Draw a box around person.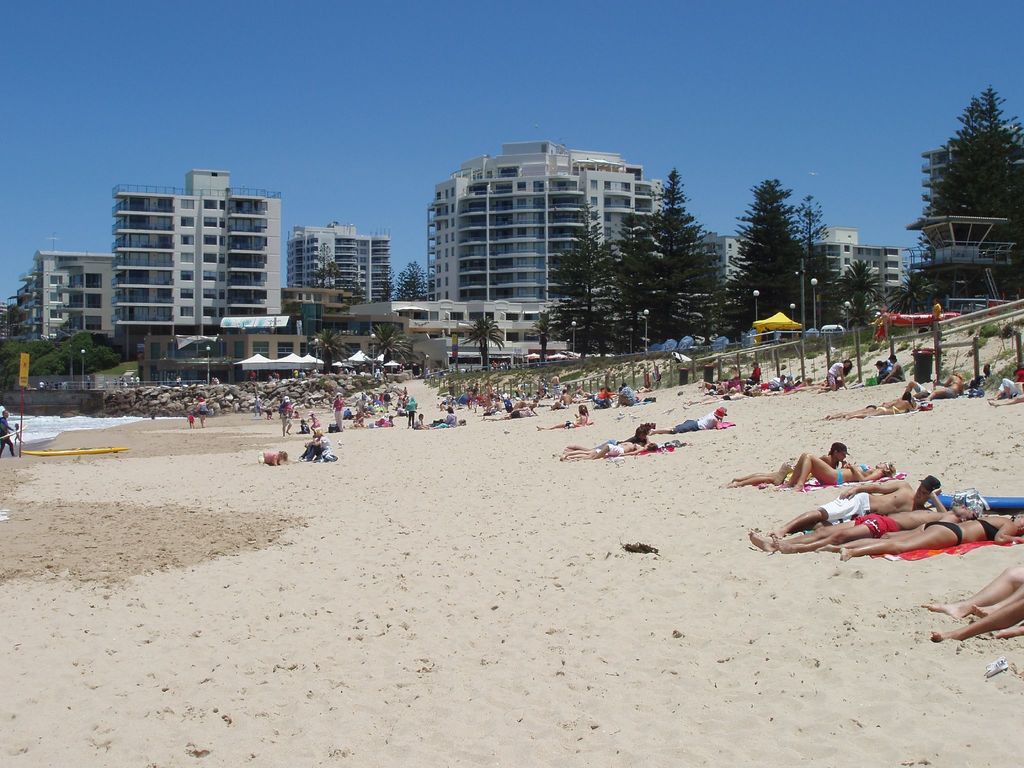
box(842, 512, 1023, 561).
